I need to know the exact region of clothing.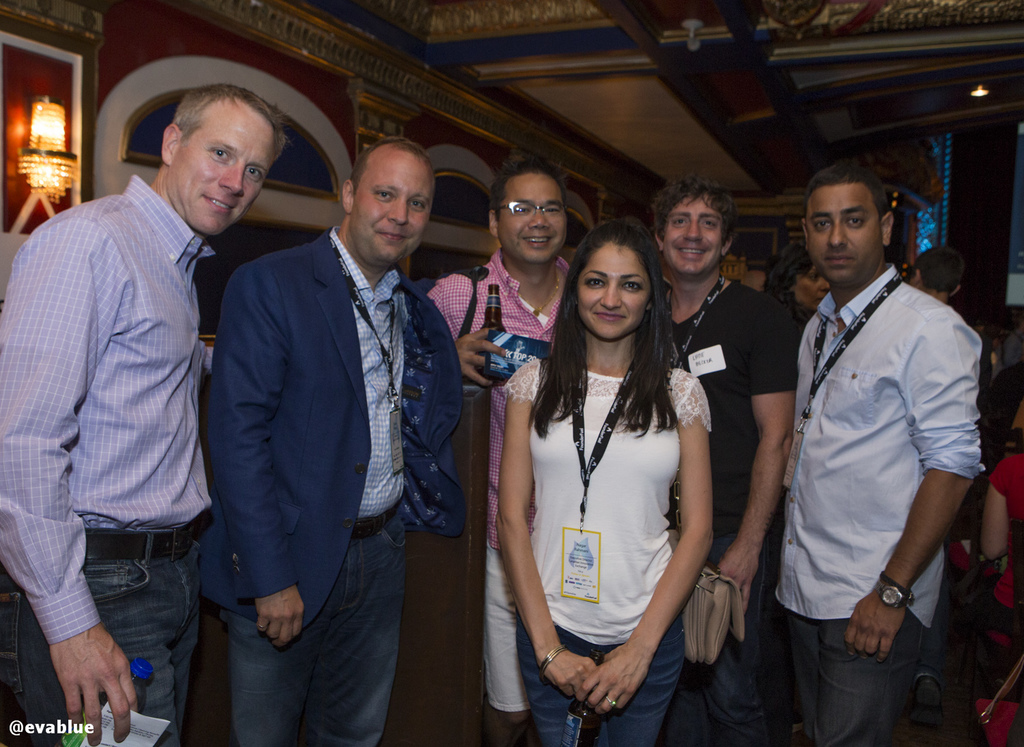
Region: <bbox>200, 225, 466, 746</bbox>.
